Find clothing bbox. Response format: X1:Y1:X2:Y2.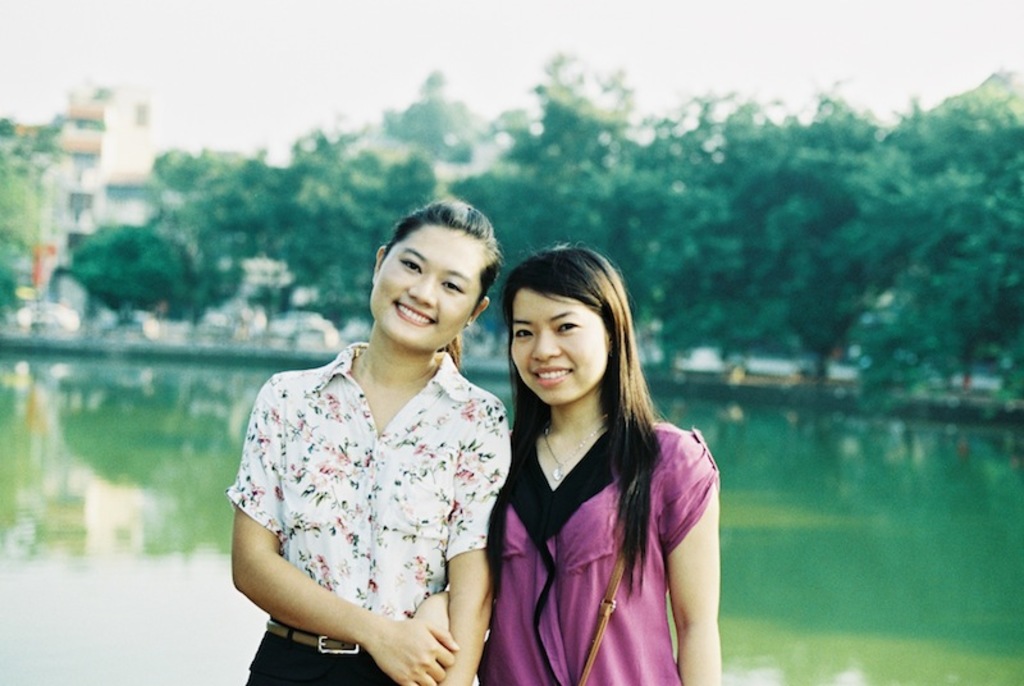
483:406:717:685.
